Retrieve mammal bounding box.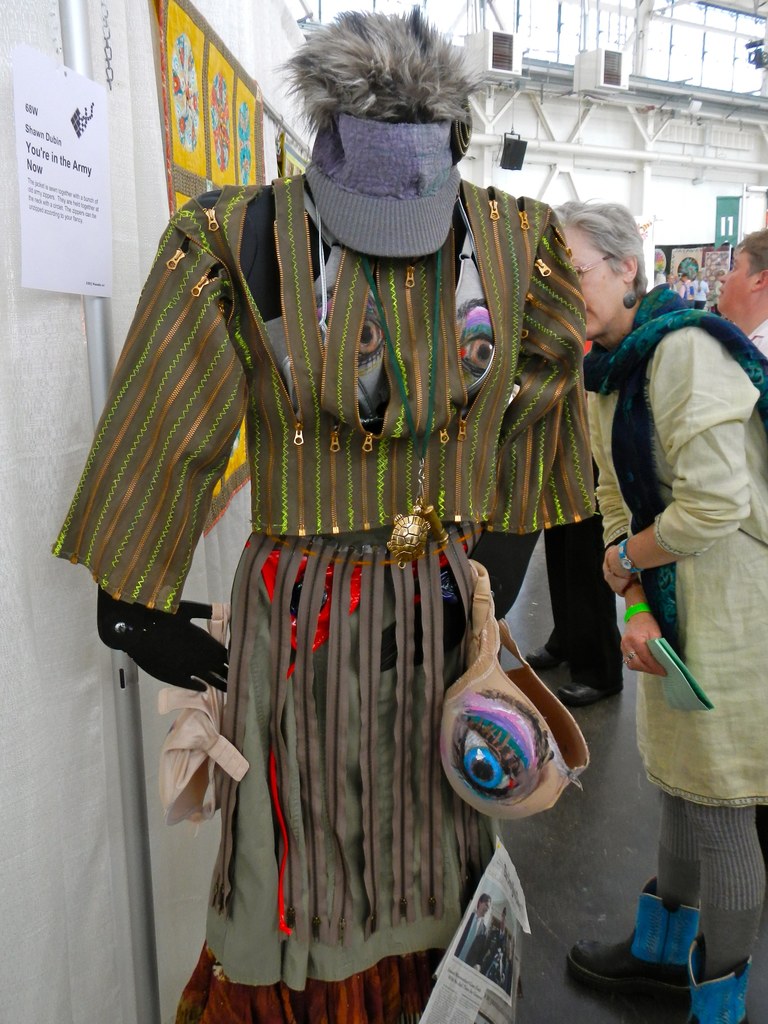
Bounding box: 527/452/625/702.
